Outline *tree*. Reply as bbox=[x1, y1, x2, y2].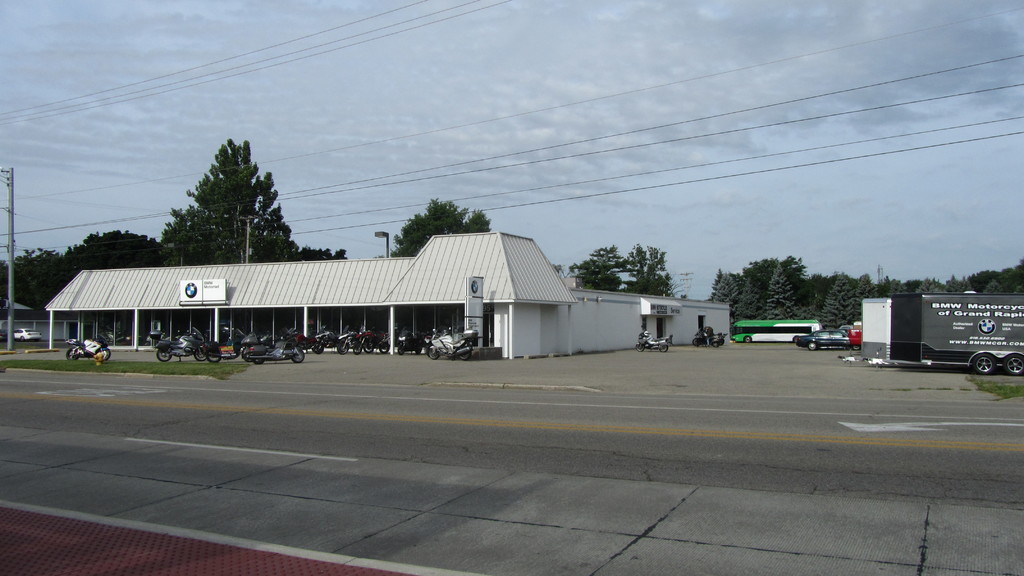
bbox=[383, 198, 493, 257].
